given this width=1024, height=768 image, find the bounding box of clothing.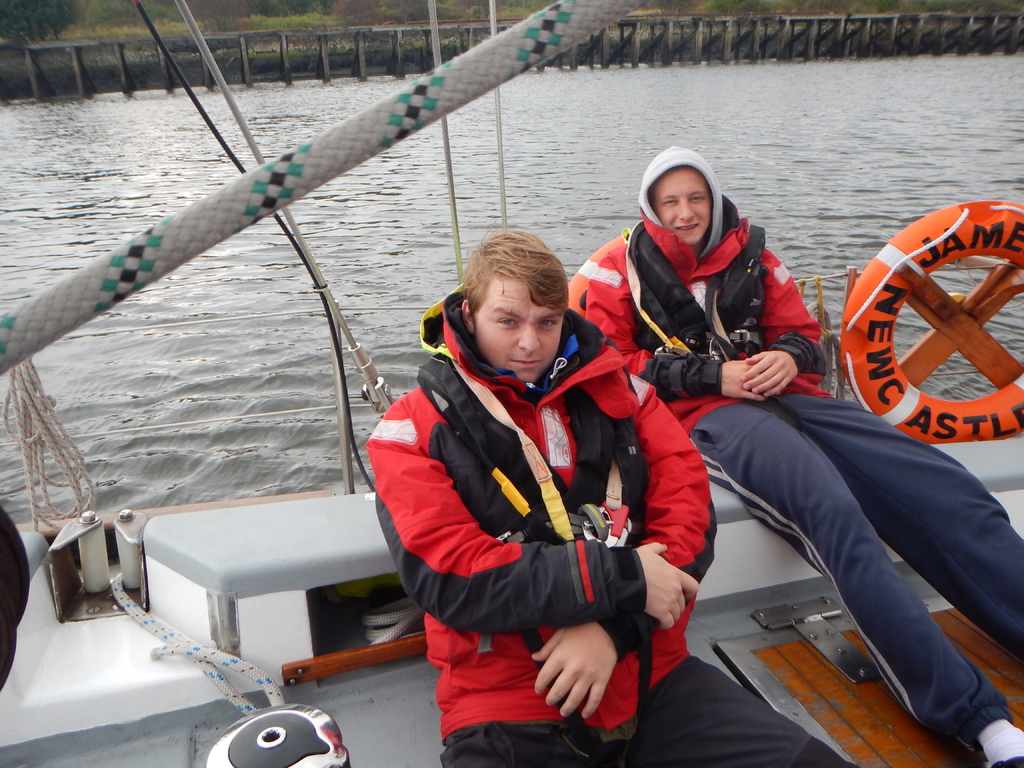
[x1=369, y1=280, x2=687, y2=742].
